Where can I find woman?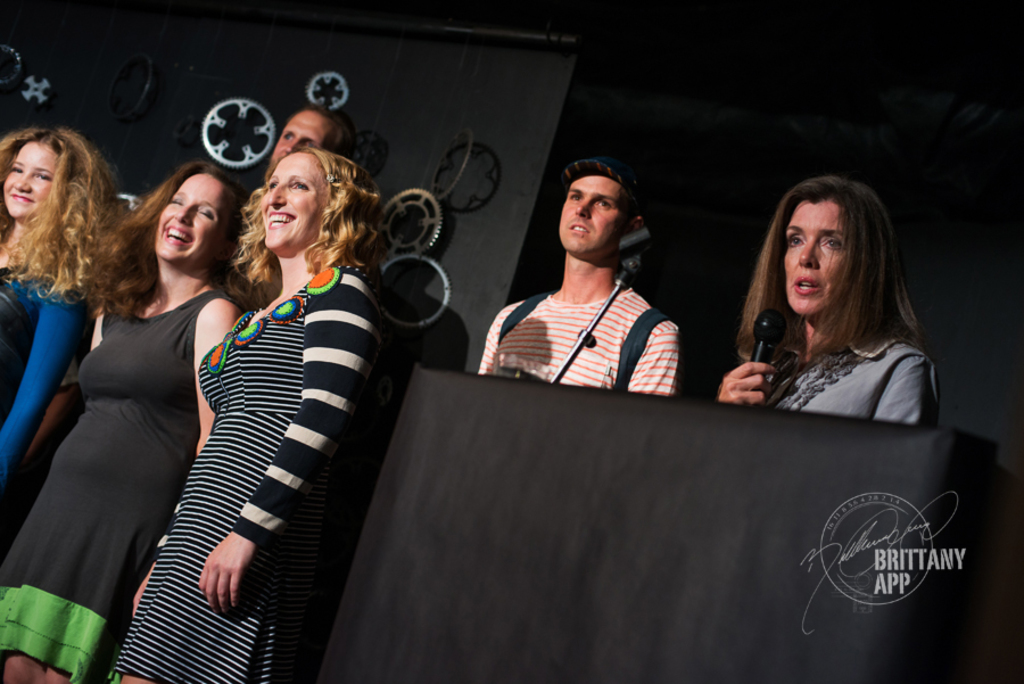
You can find it at 705:176:956:443.
